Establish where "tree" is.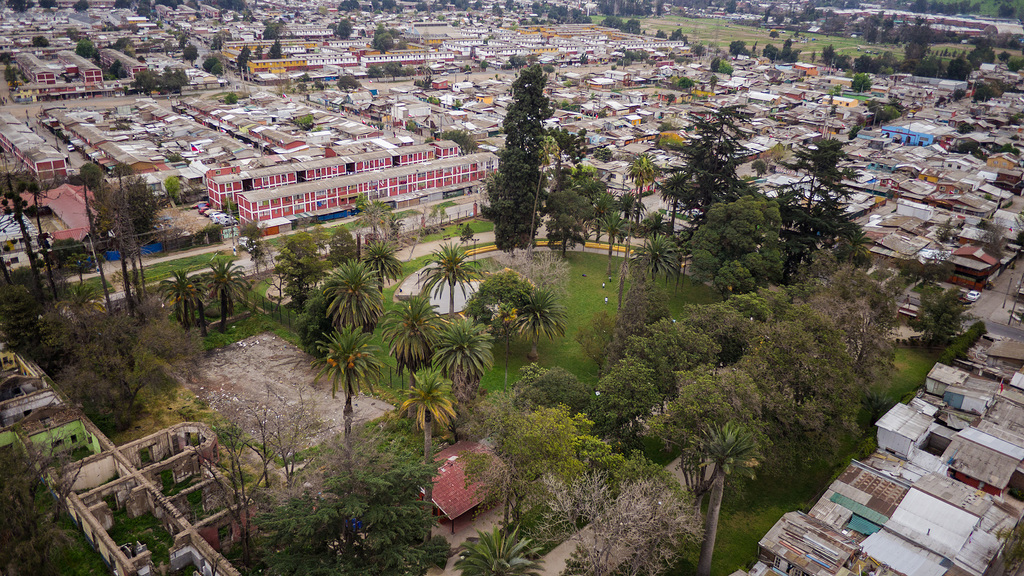
Established at bbox=[206, 0, 260, 22].
